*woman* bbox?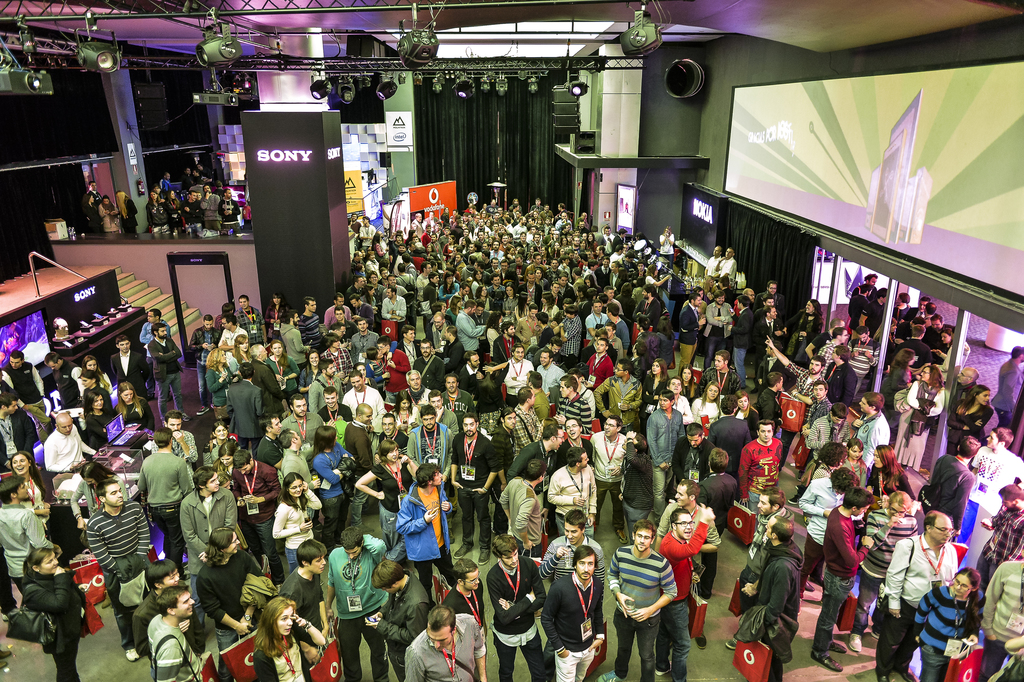
{"x1": 315, "y1": 425, "x2": 356, "y2": 547}
